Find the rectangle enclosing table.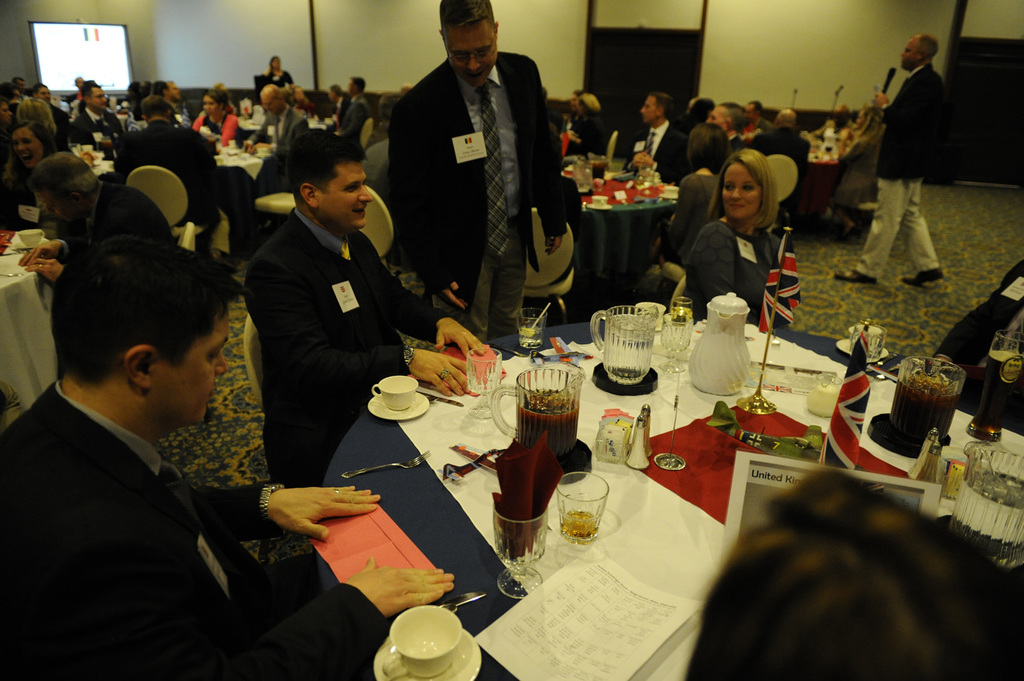
select_region(0, 227, 51, 417).
